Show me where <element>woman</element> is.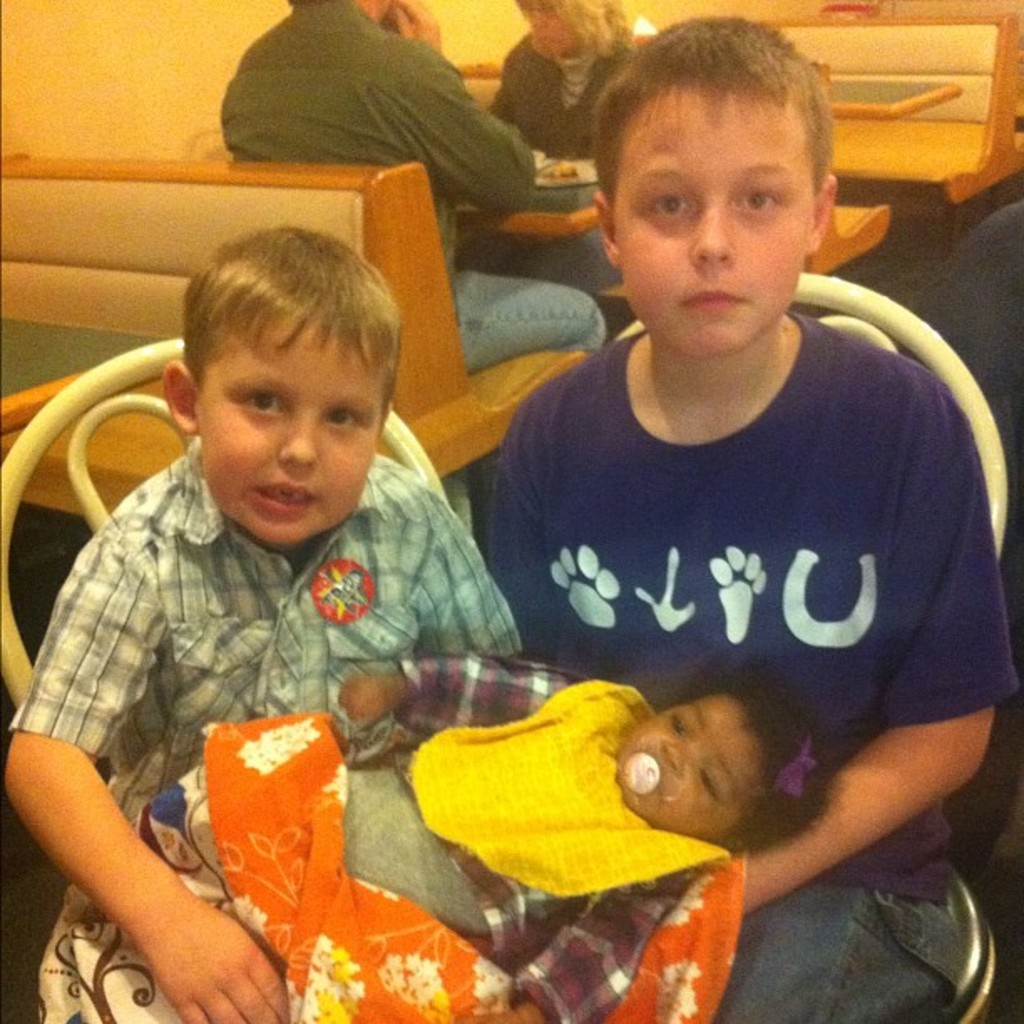
<element>woman</element> is at left=485, top=0, right=637, bottom=300.
